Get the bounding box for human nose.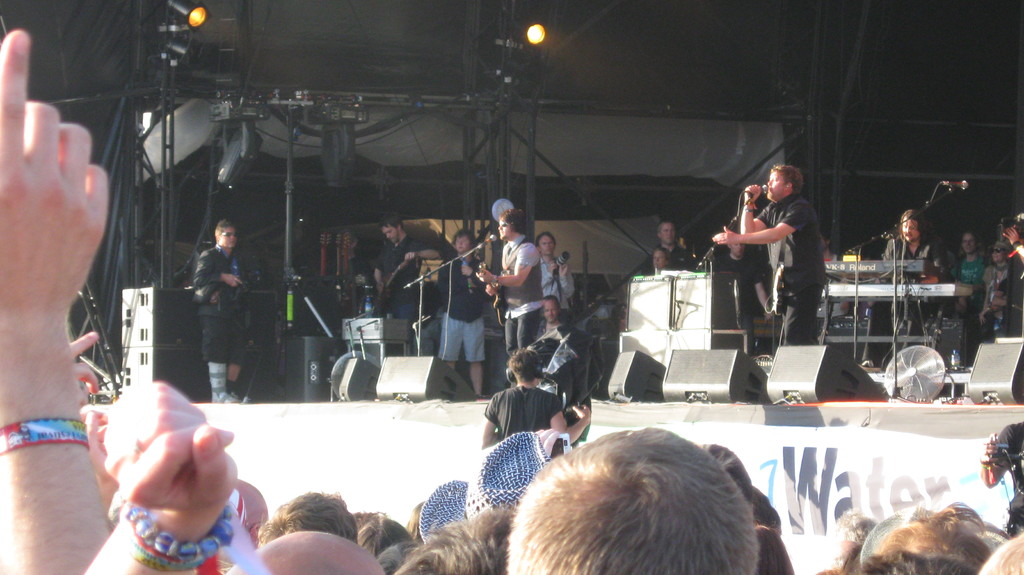
l=765, t=179, r=770, b=185.
